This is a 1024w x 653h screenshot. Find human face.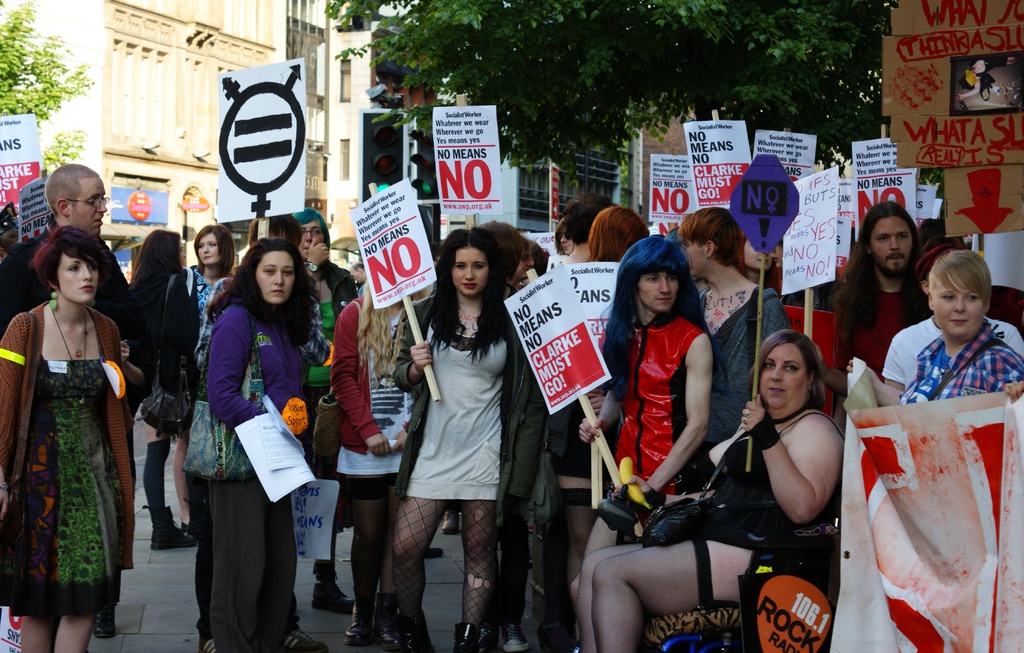
Bounding box: 684:230:714:275.
